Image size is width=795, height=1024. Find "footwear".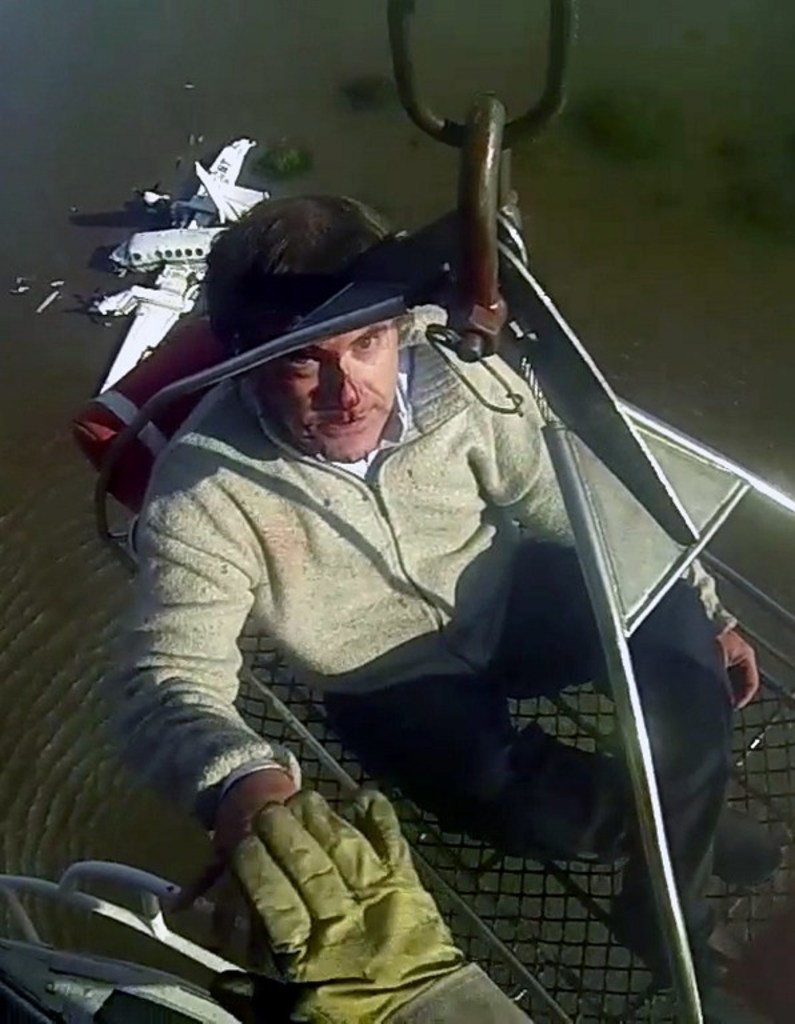
x1=711 y1=803 x2=779 y2=892.
